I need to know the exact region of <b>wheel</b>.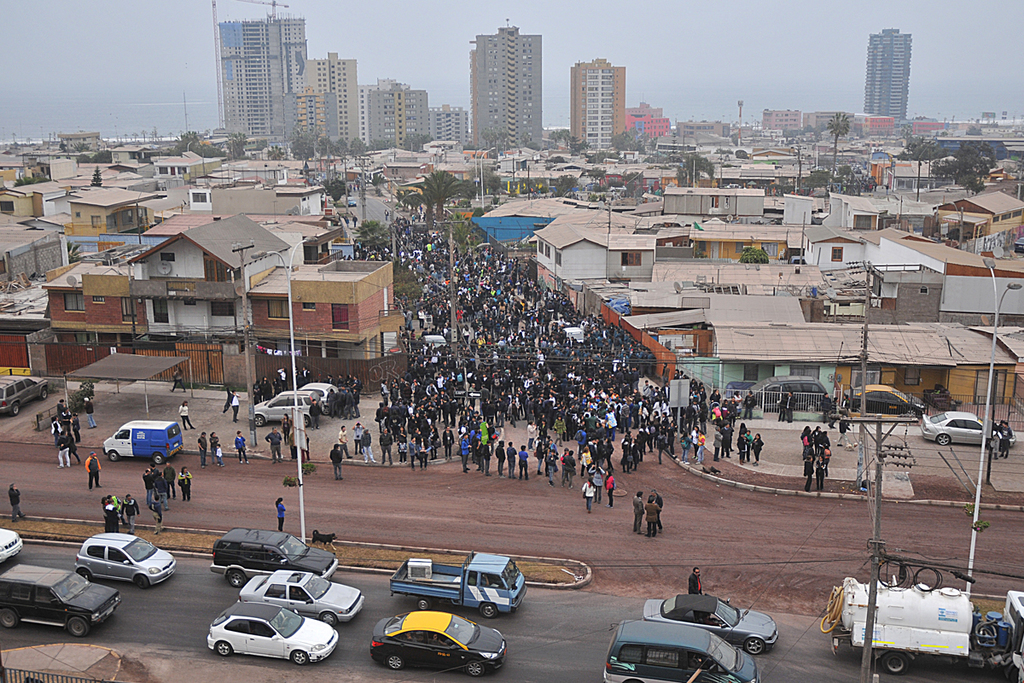
Region: bbox(881, 651, 913, 674).
